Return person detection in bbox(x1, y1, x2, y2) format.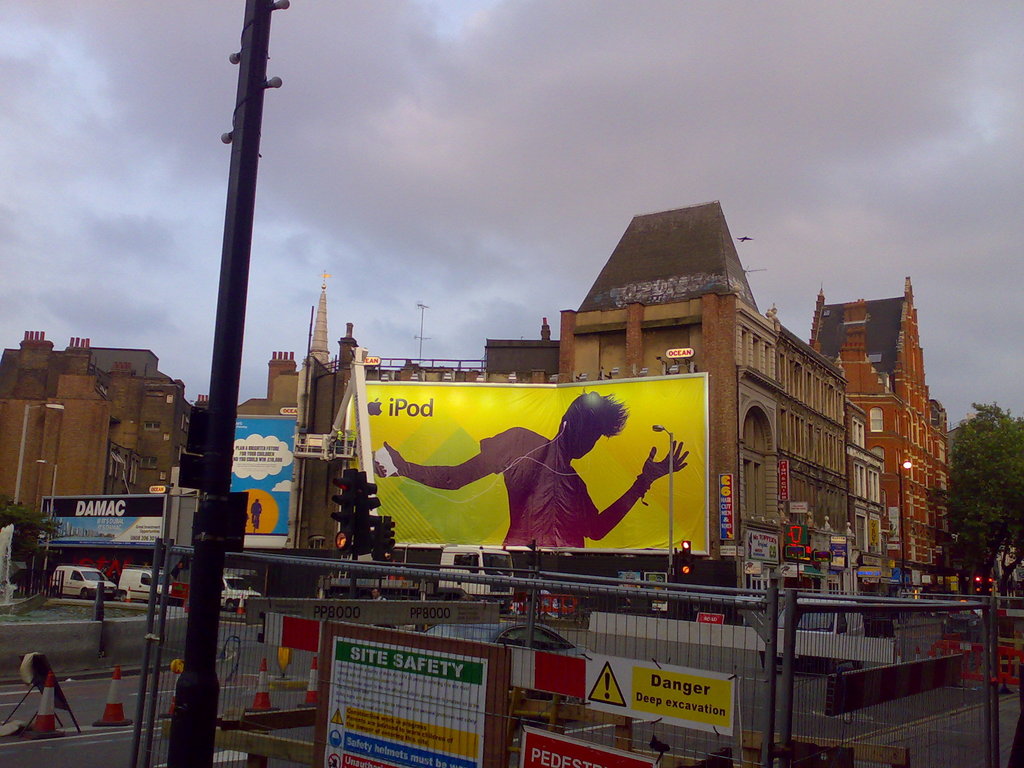
bbox(253, 498, 265, 522).
